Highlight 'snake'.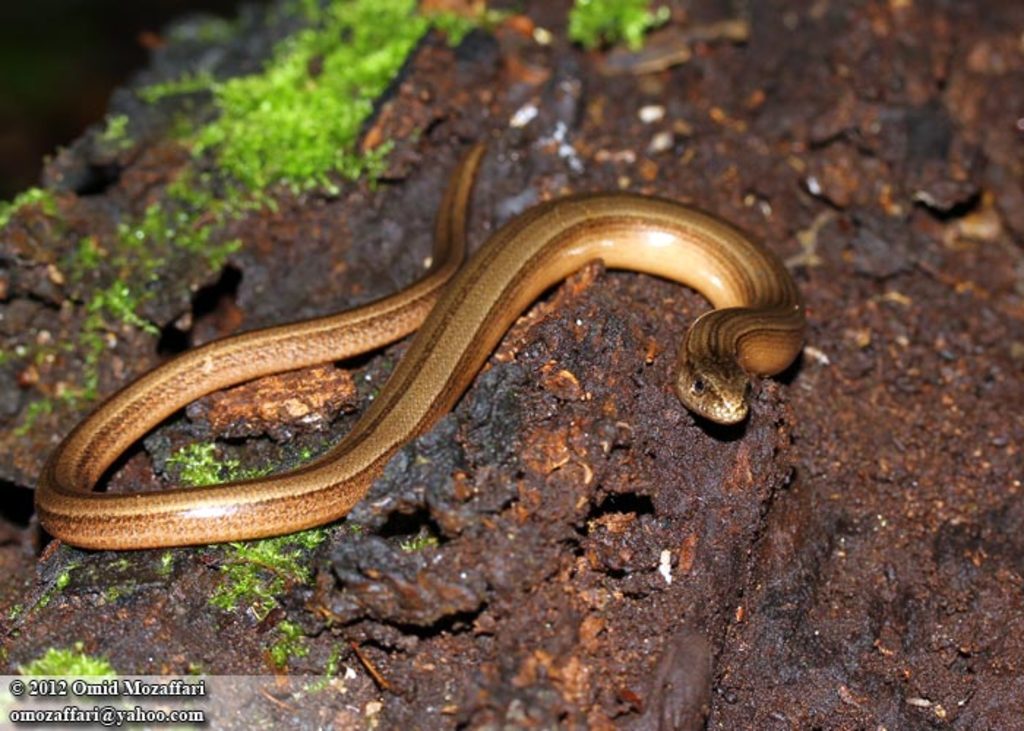
Highlighted region: BBox(31, 140, 810, 551).
